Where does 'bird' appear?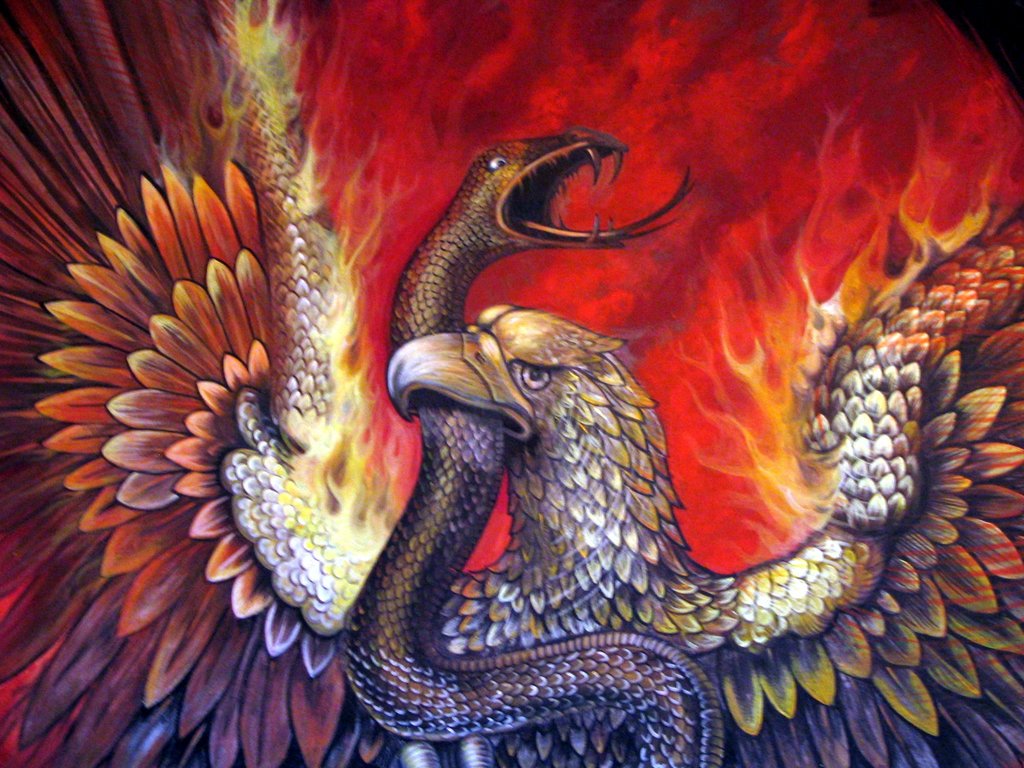
Appears at bbox=[0, 0, 1023, 766].
